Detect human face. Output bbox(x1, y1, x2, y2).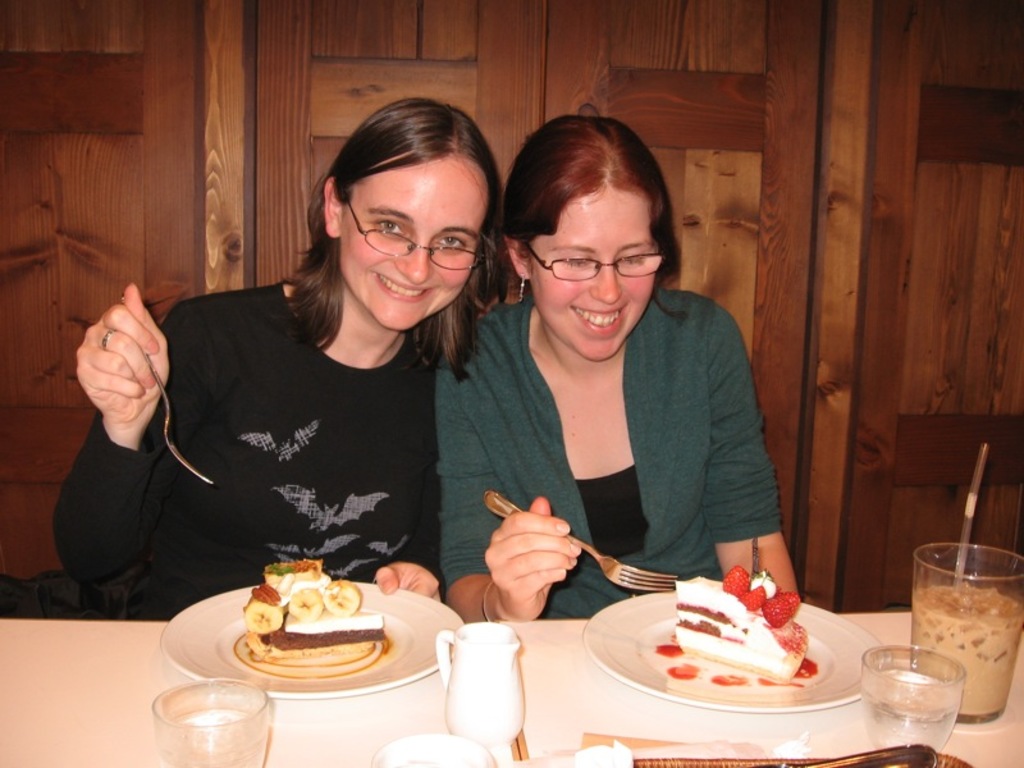
bbox(530, 189, 657, 360).
